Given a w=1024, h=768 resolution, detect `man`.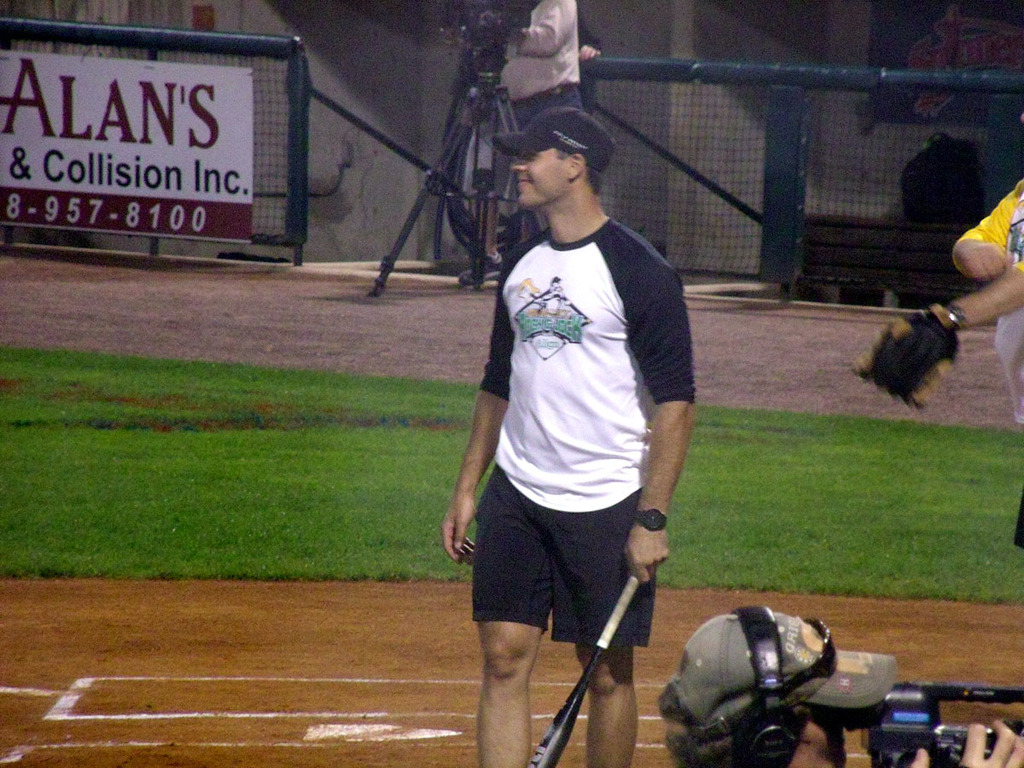
bbox=(854, 112, 1023, 556).
